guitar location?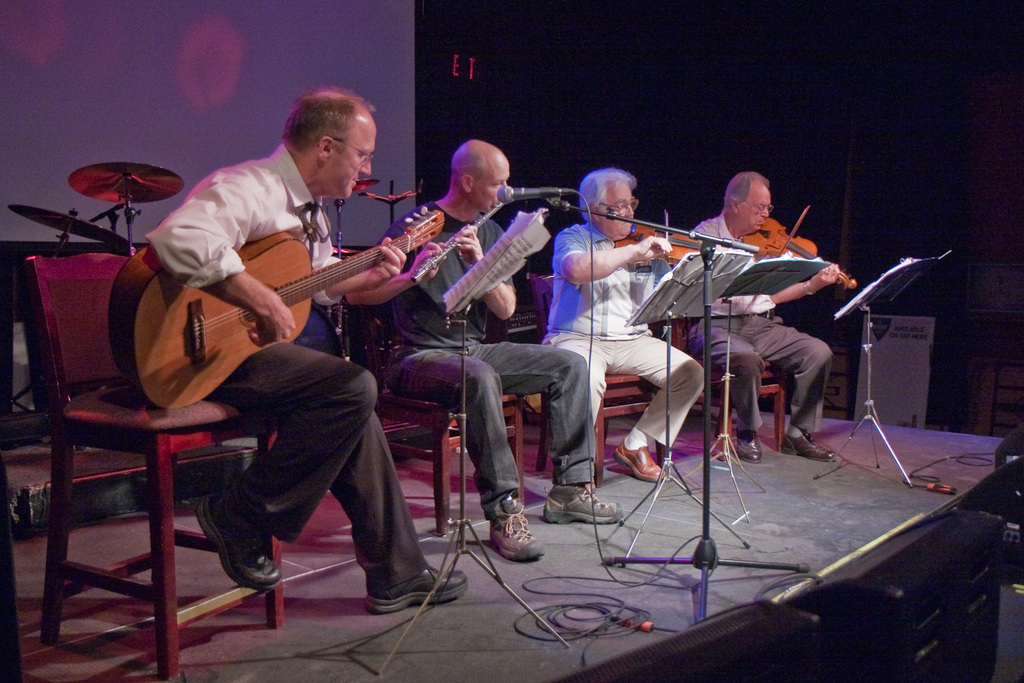
[left=92, top=169, right=514, bottom=409]
